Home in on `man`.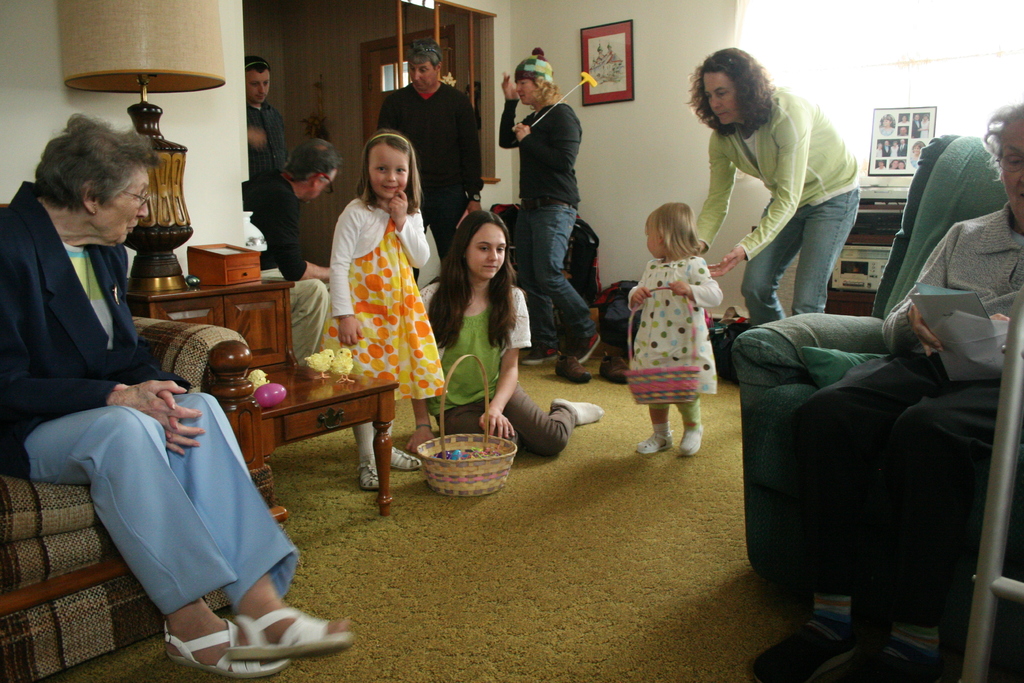
Homed in at 378, 40, 479, 281.
